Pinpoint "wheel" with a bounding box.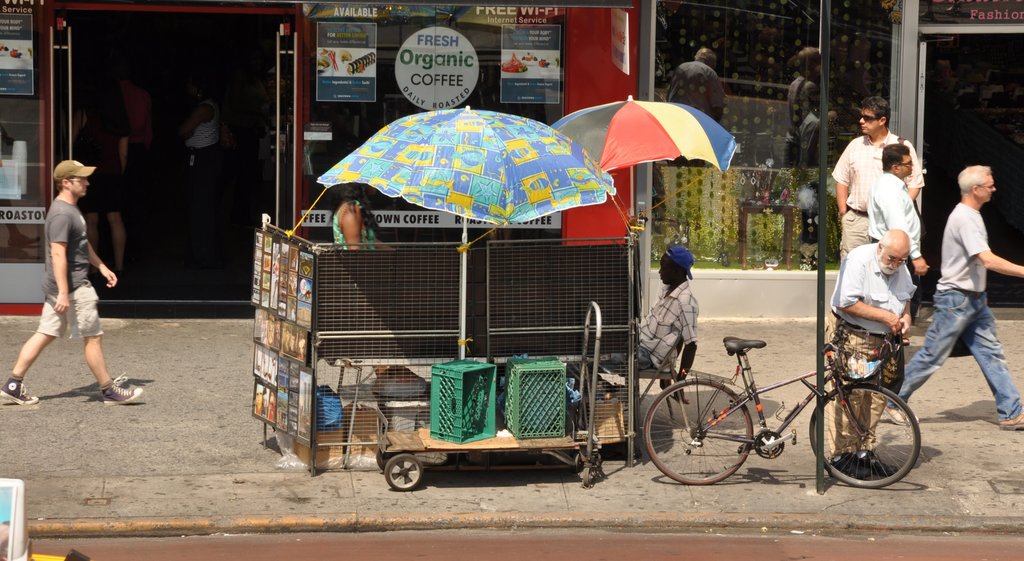
rect(826, 381, 911, 489).
